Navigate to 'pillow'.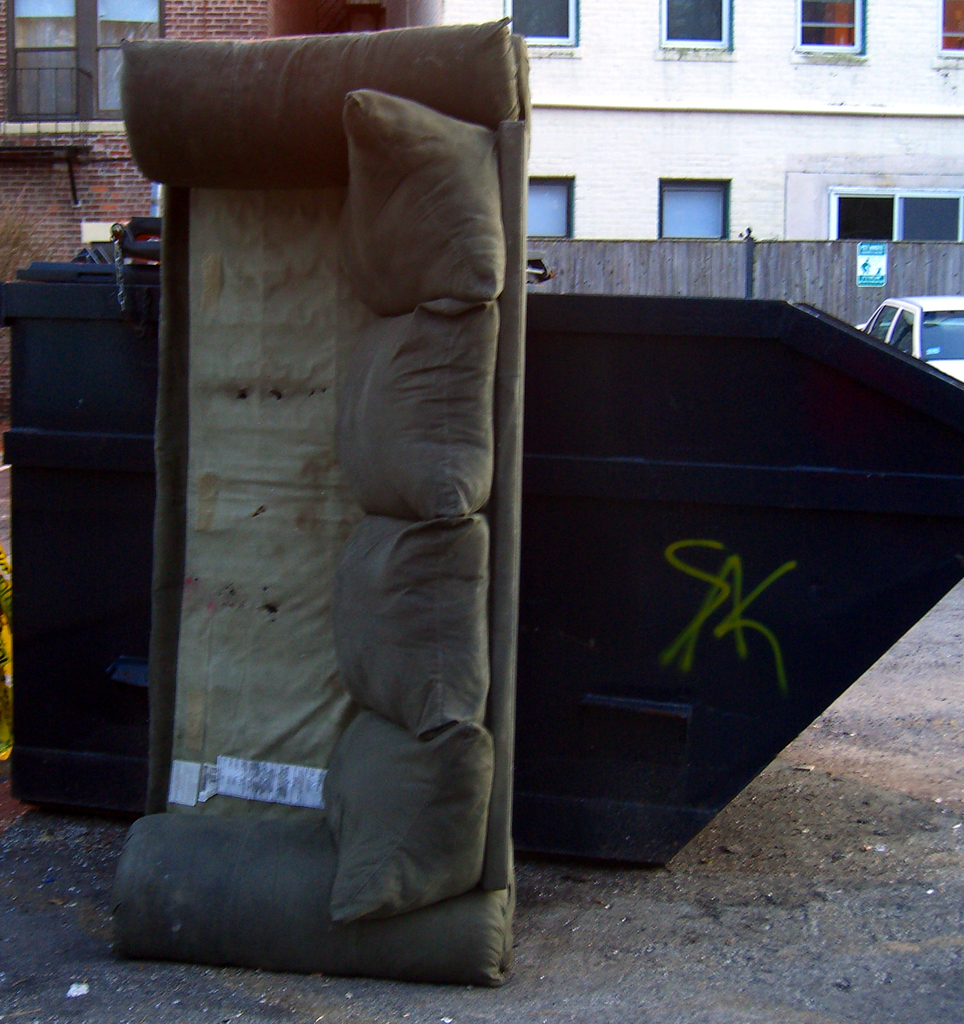
Navigation target: (left=340, top=703, right=493, bottom=932).
